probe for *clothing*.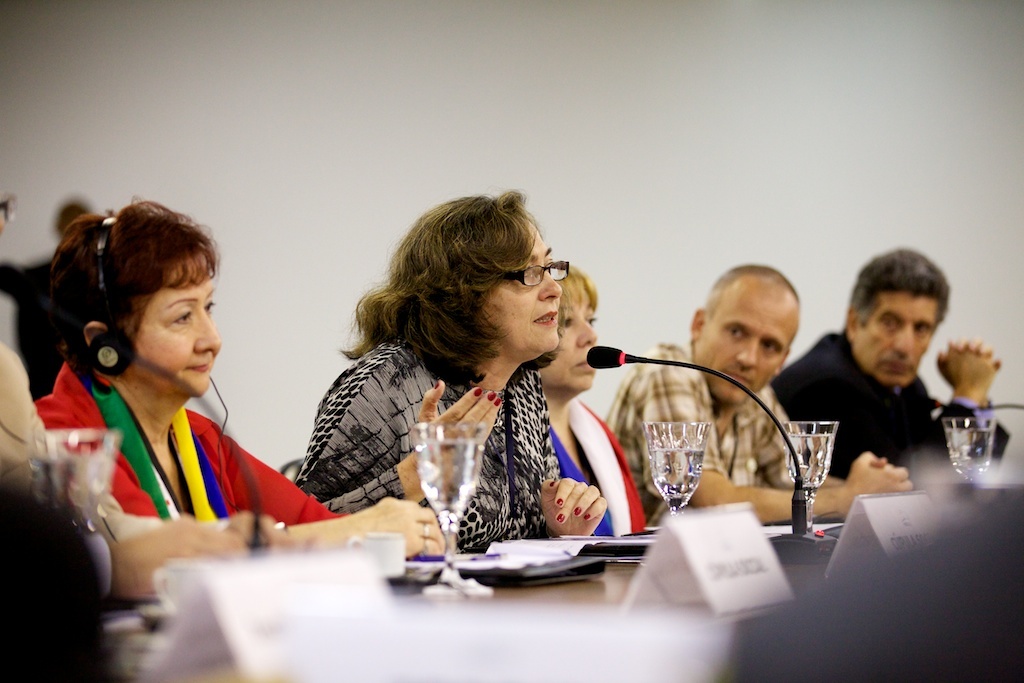
Probe result: pyautogui.locateOnScreen(22, 306, 312, 577).
